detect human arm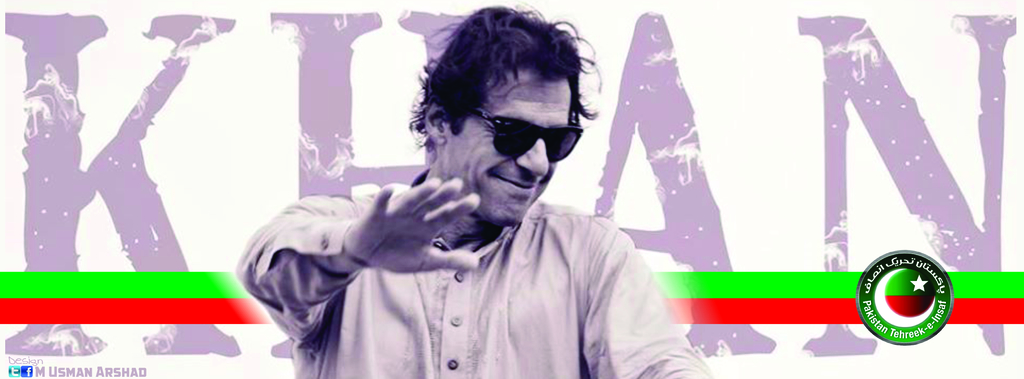
detection(587, 222, 718, 378)
